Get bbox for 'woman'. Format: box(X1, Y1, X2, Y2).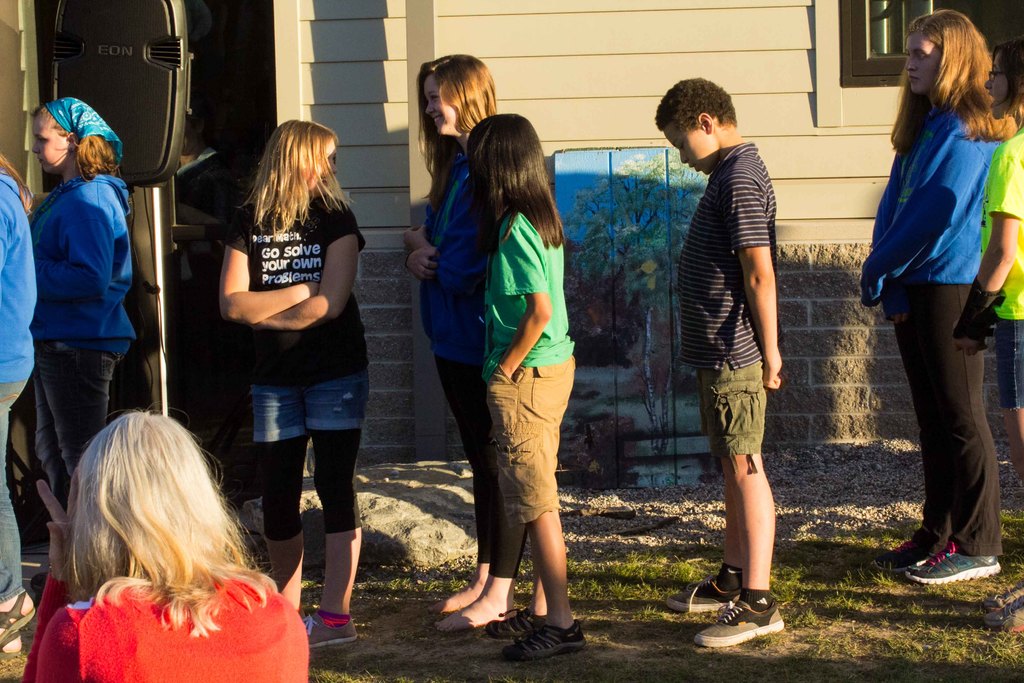
box(863, 5, 1018, 588).
